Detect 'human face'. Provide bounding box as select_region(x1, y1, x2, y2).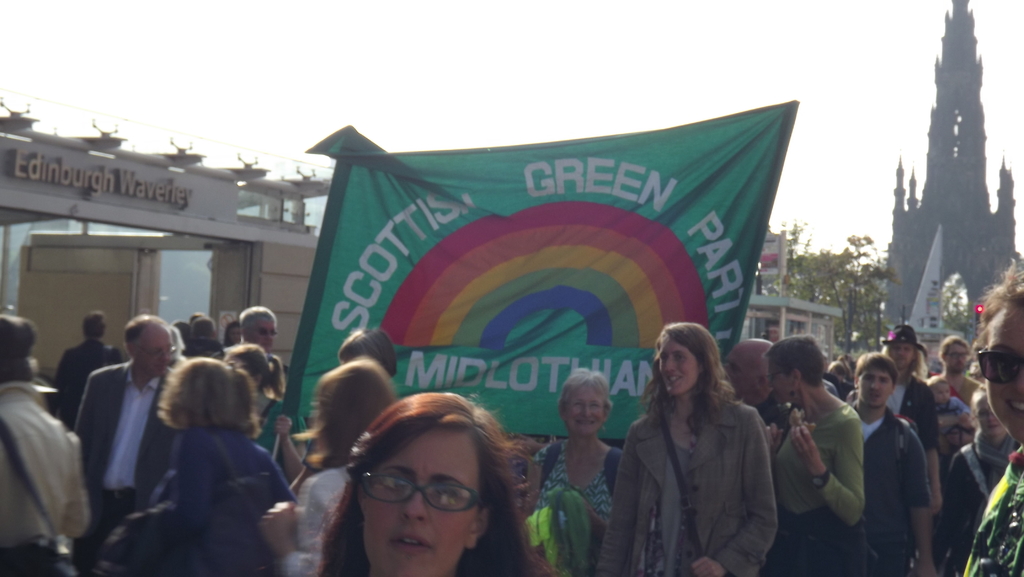
select_region(132, 323, 178, 376).
